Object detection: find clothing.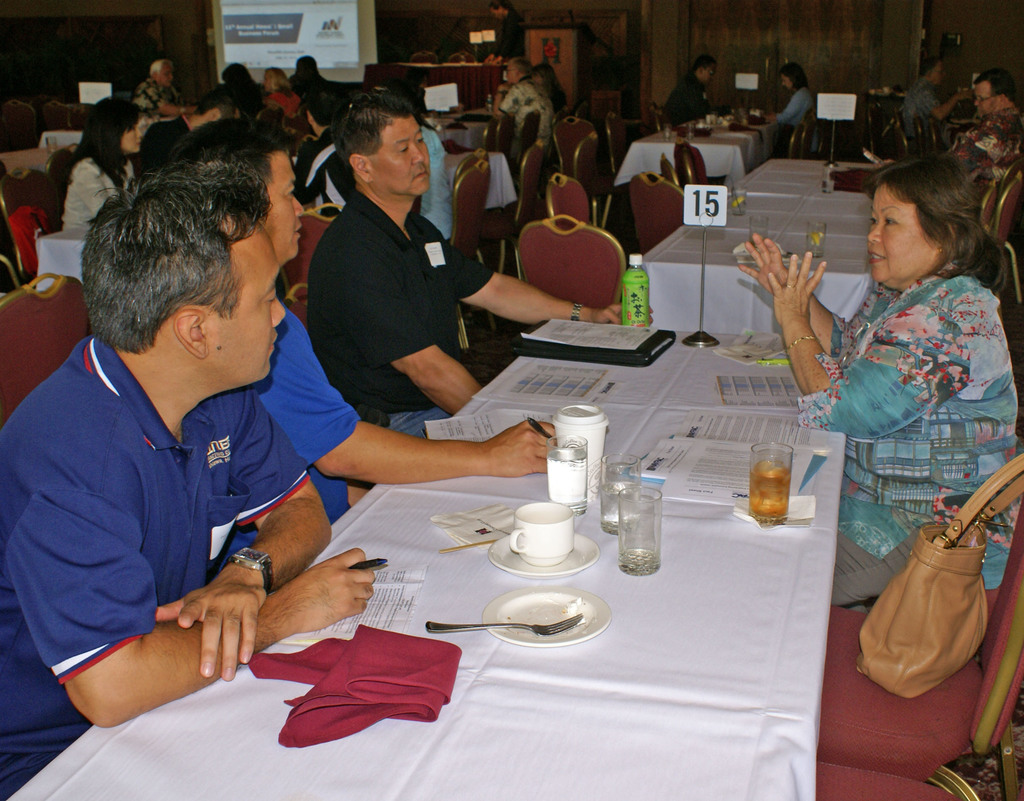
901,72,941,140.
